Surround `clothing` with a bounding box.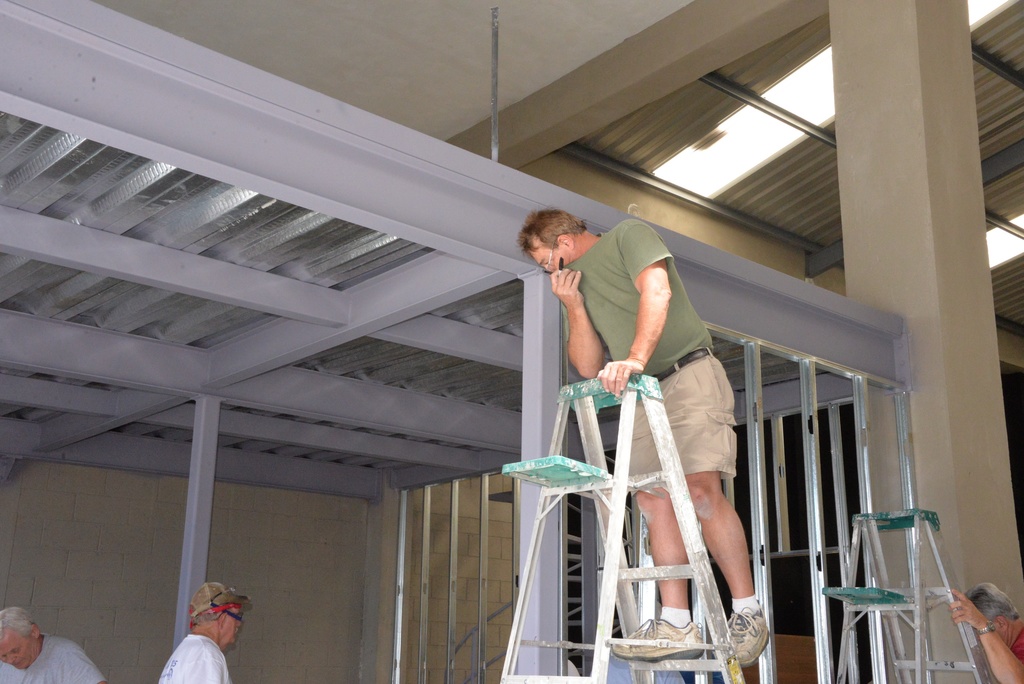
(x1=542, y1=240, x2=710, y2=418).
